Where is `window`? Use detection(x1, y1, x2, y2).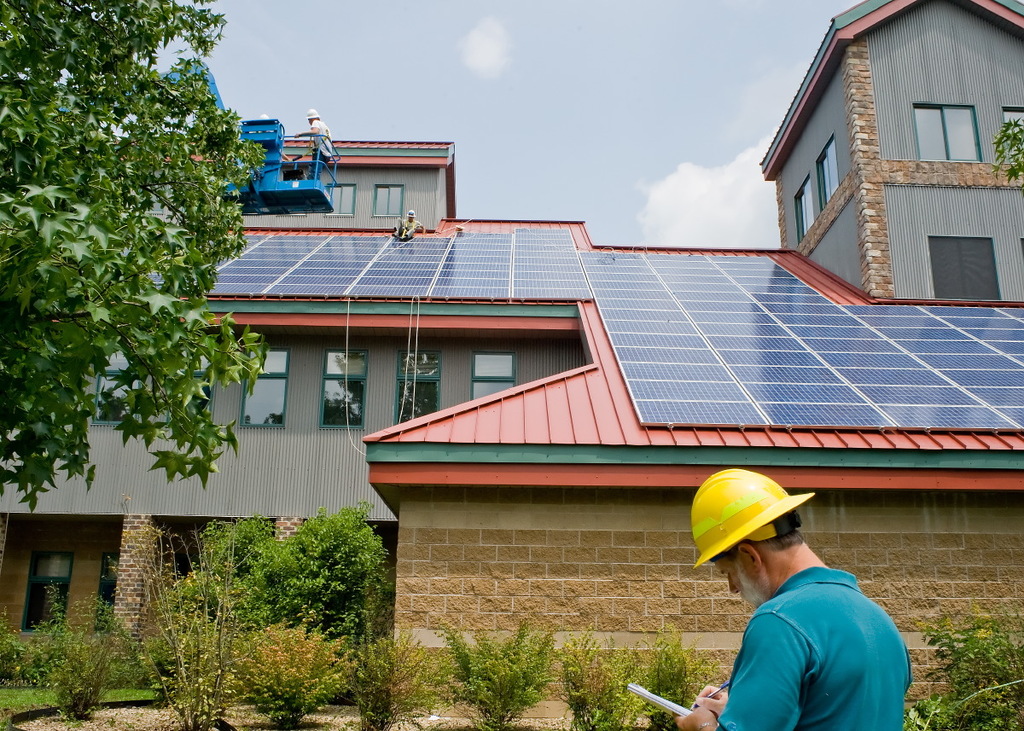
detection(98, 554, 120, 624).
